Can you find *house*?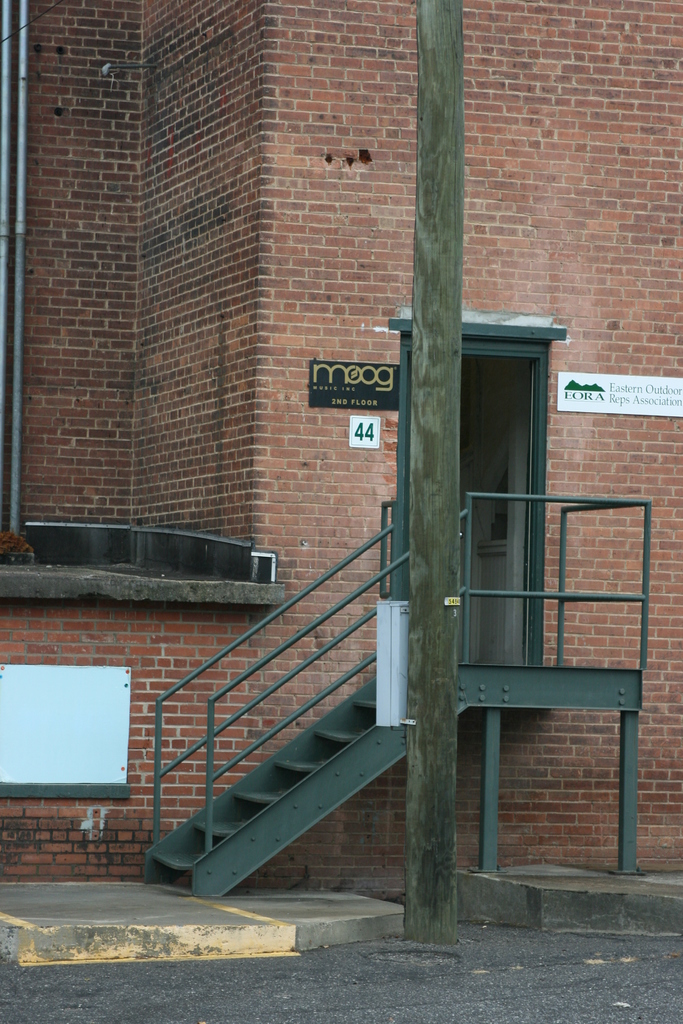
Yes, bounding box: {"x1": 0, "y1": 0, "x2": 682, "y2": 974}.
